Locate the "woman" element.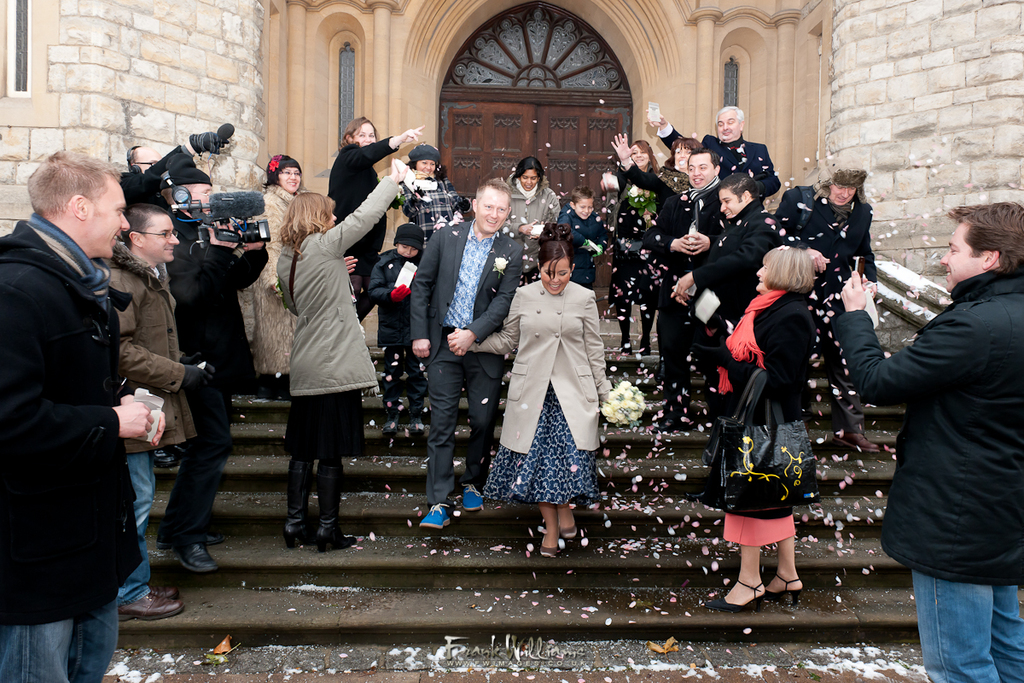
Element bbox: crop(608, 133, 707, 201).
